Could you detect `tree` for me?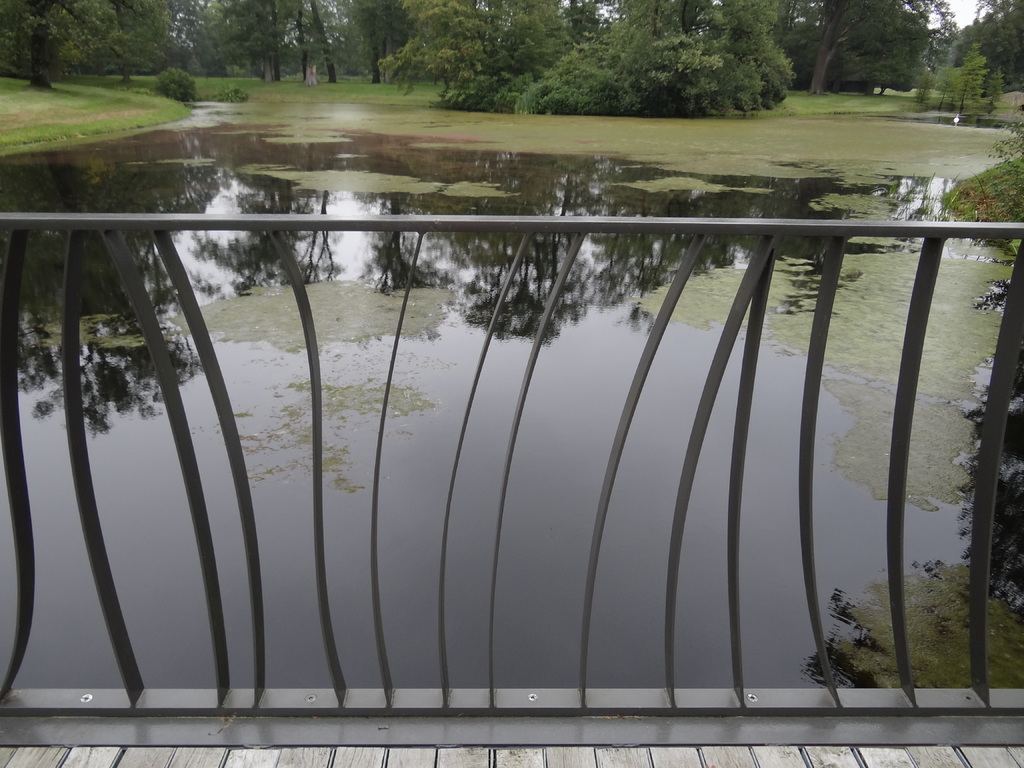
Detection result: [940,120,1023,245].
